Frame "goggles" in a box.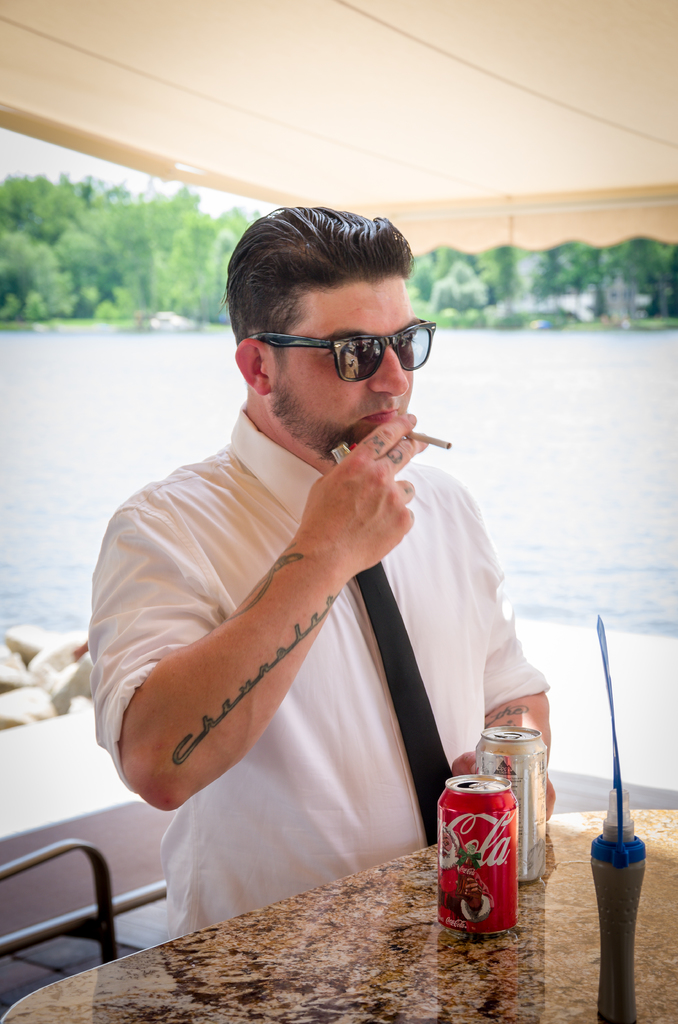
(235, 285, 434, 371).
